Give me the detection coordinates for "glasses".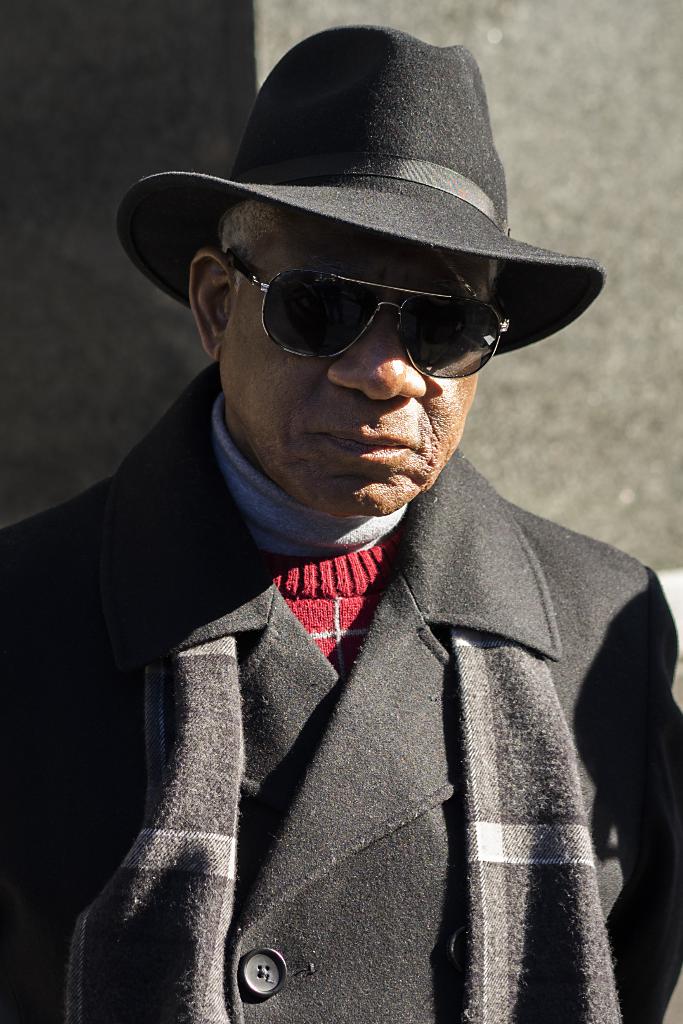
x1=228 y1=264 x2=524 y2=382.
